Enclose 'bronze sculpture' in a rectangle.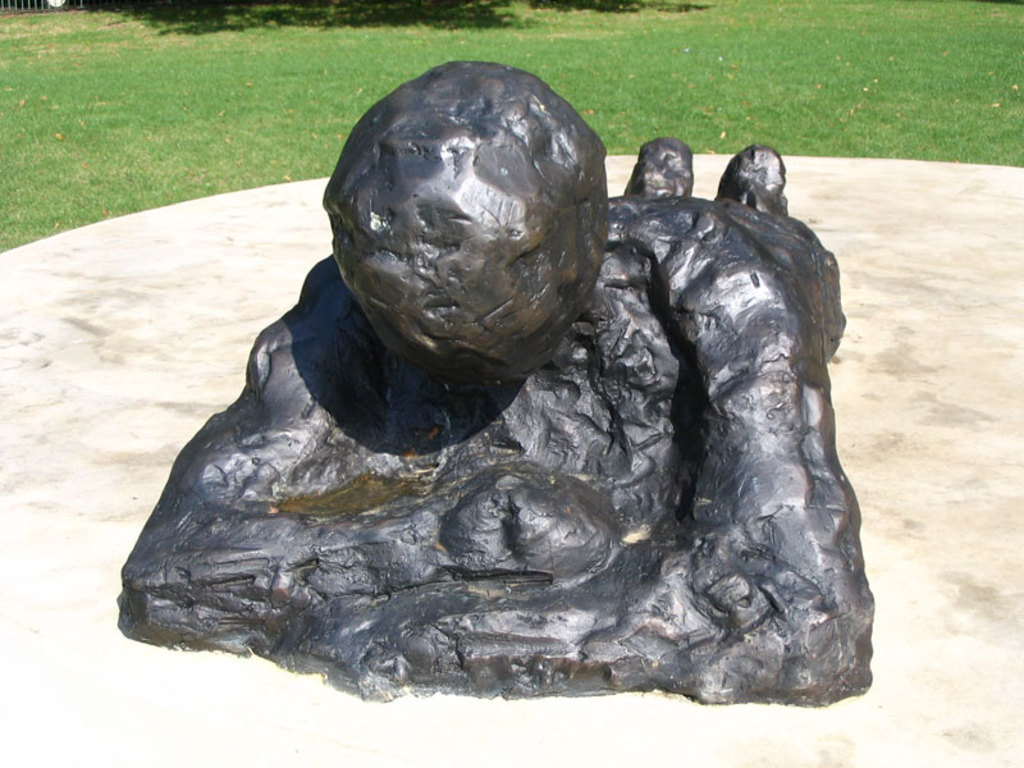
{"left": 132, "top": 115, "right": 904, "bottom": 719}.
